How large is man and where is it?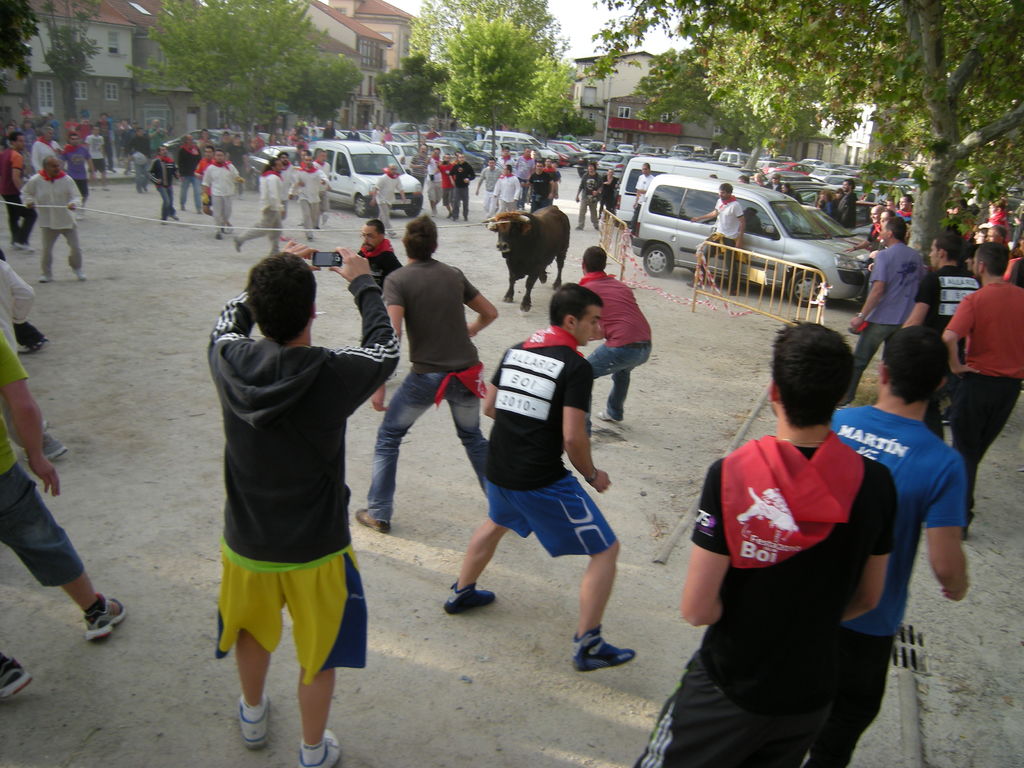
Bounding box: l=191, t=141, r=234, b=230.
